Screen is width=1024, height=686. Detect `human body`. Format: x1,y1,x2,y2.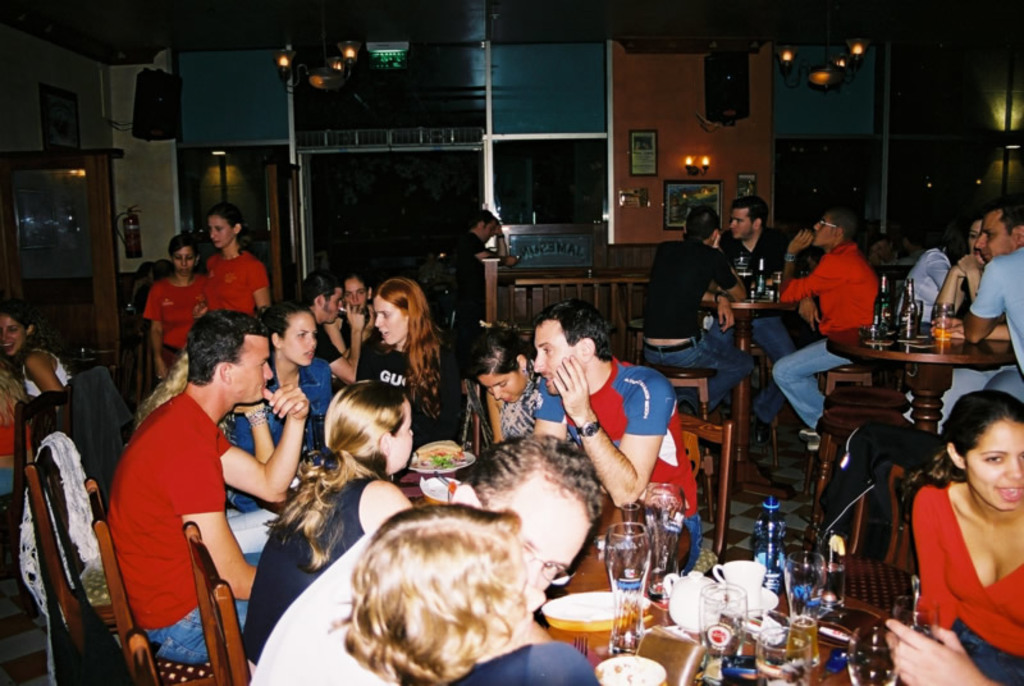
204,252,280,335.
